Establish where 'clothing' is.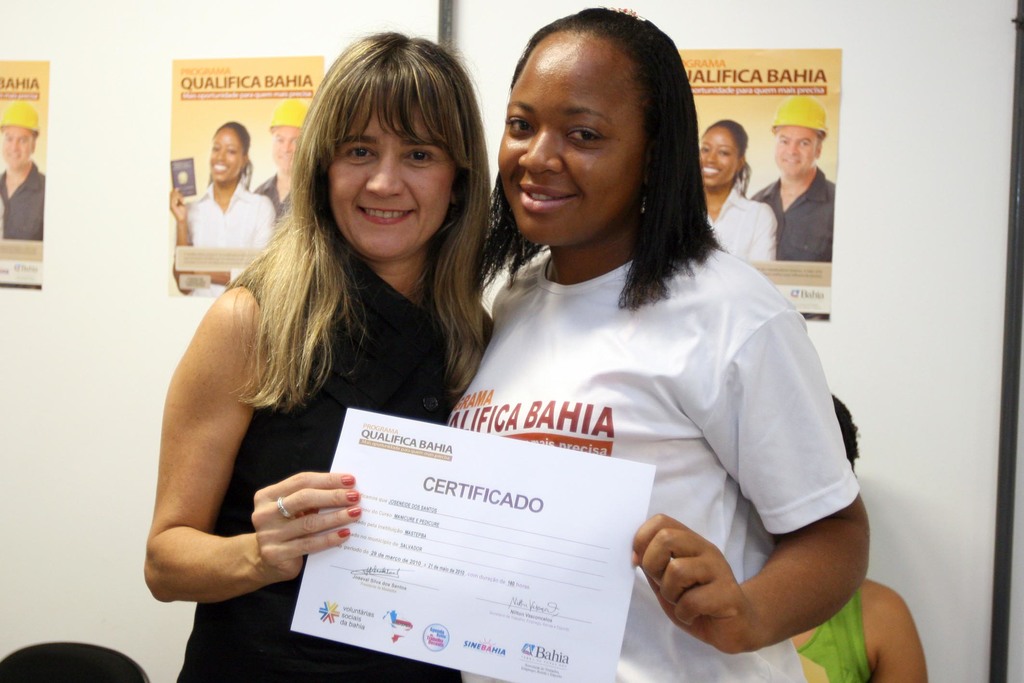
Established at [x1=443, y1=240, x2=864, y2=682].
